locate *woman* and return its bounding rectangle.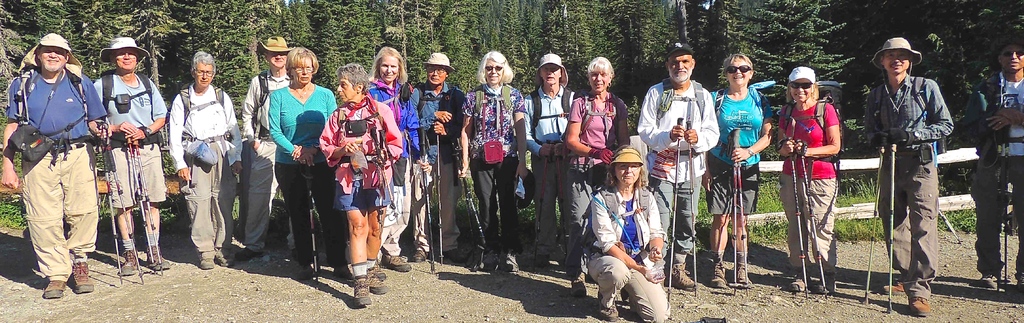
589/145/664/322.
